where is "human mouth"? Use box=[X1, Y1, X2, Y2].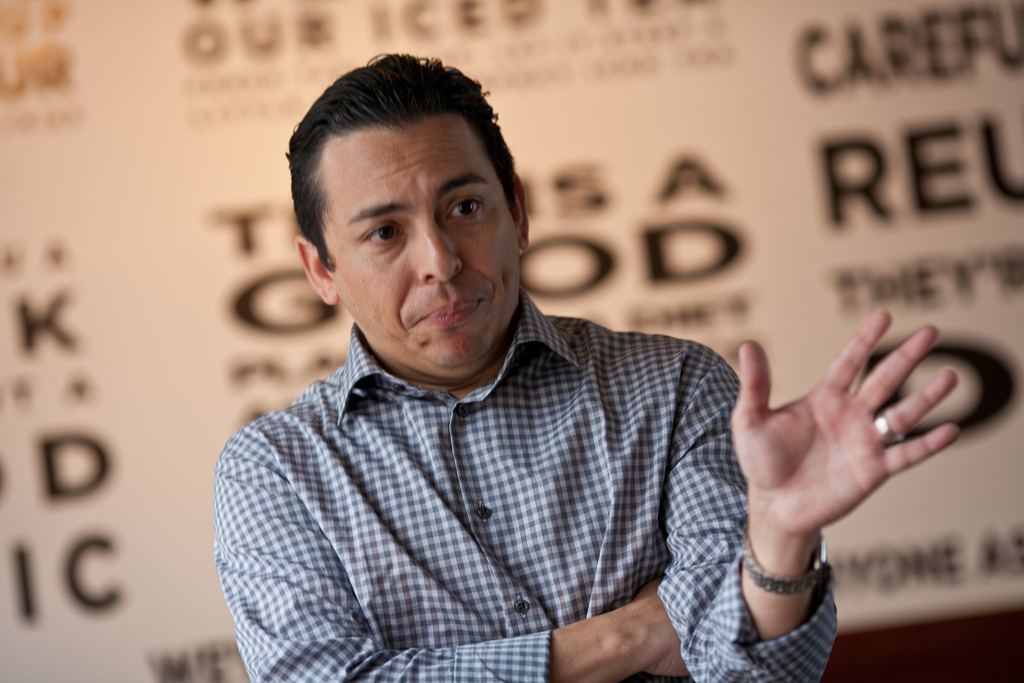
box=[409, 293, 489, 331].
